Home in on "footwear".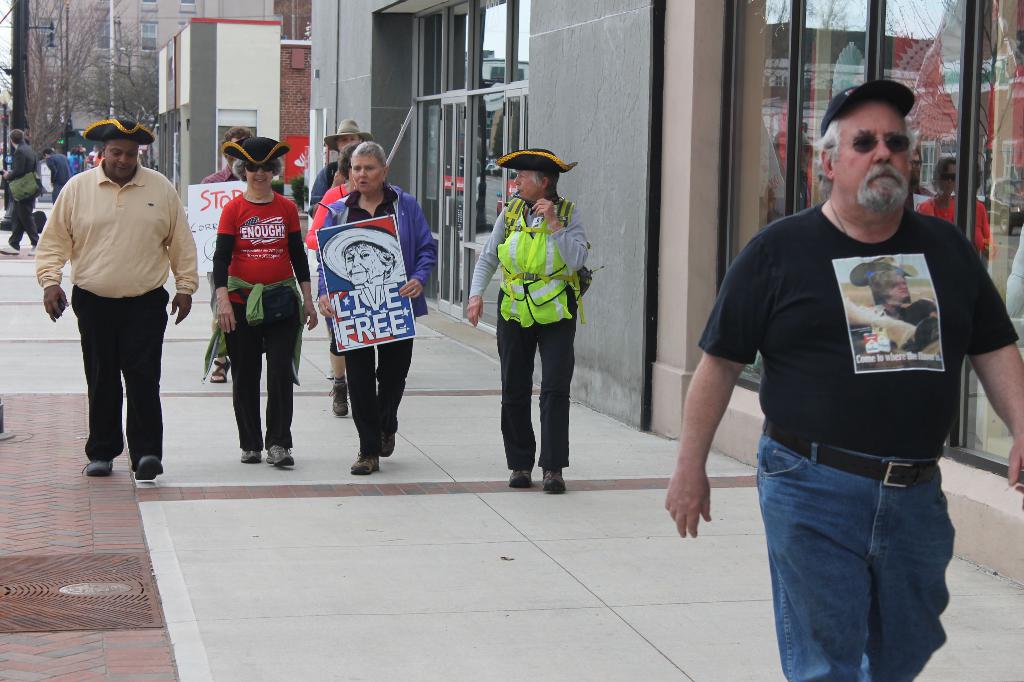
Homed in at <region>240, 448, 261, 461</region>.
